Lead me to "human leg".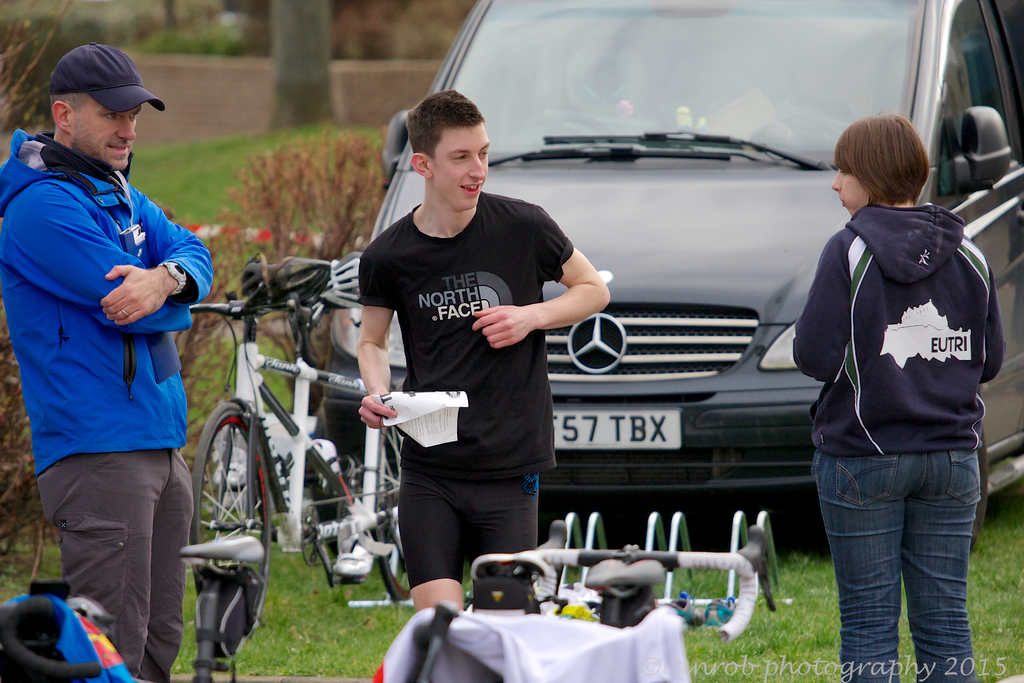
Lead to <box>397,469,536,607</box>.
